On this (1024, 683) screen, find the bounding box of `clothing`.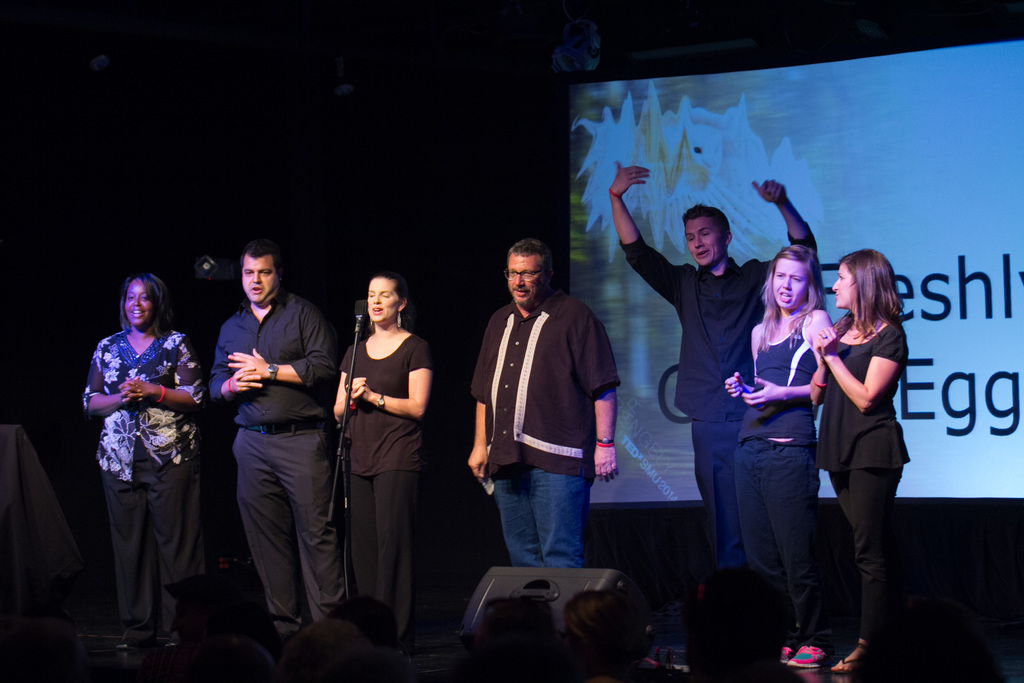
Bounding box: 336,327,429,627.
